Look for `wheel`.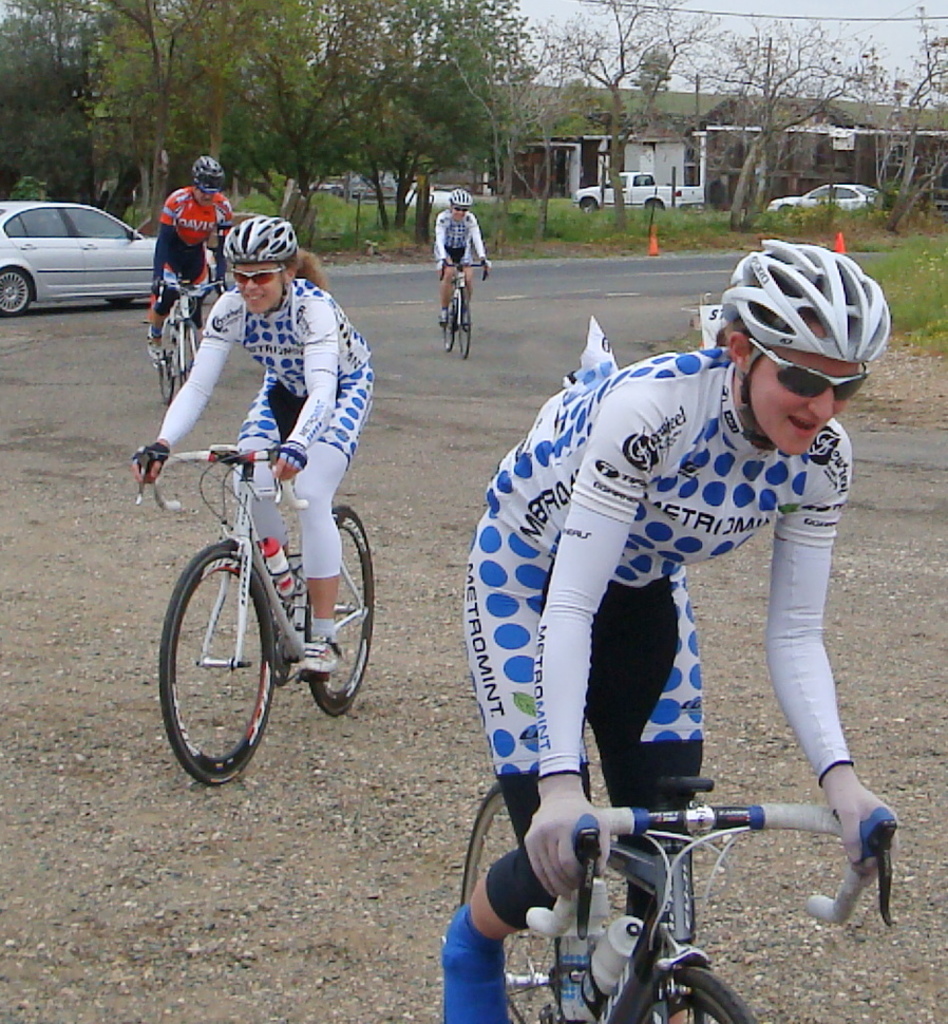
Found: 637,971,756,1023.
